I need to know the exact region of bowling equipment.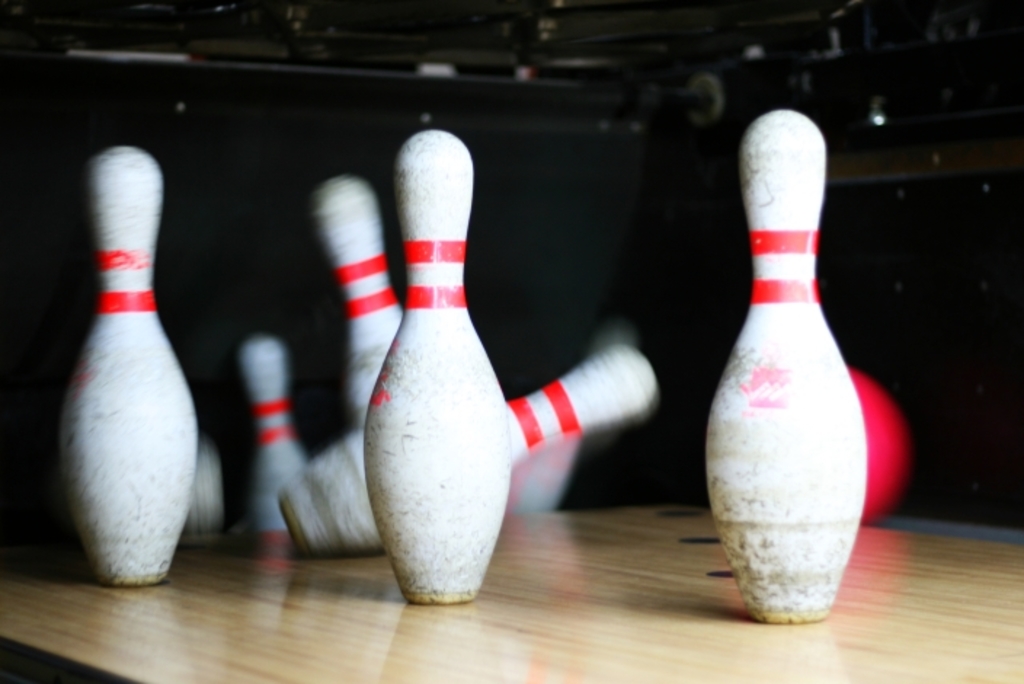
Region: <box>55,140,196,584</box>.
